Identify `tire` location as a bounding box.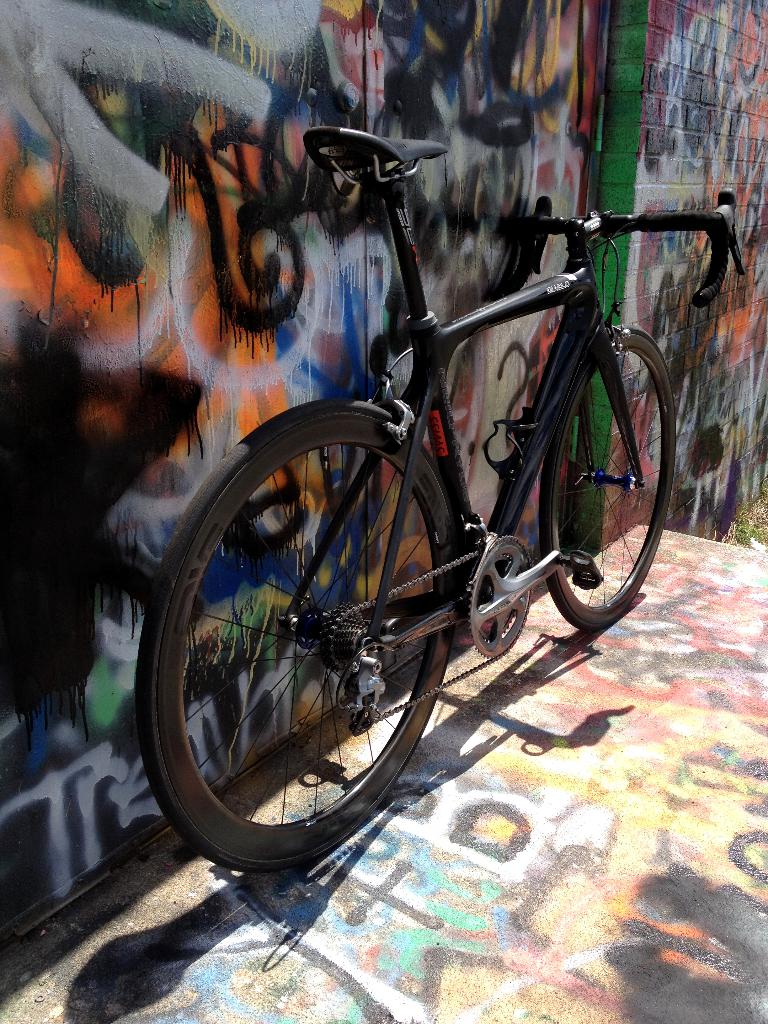
536,316,680,634.
